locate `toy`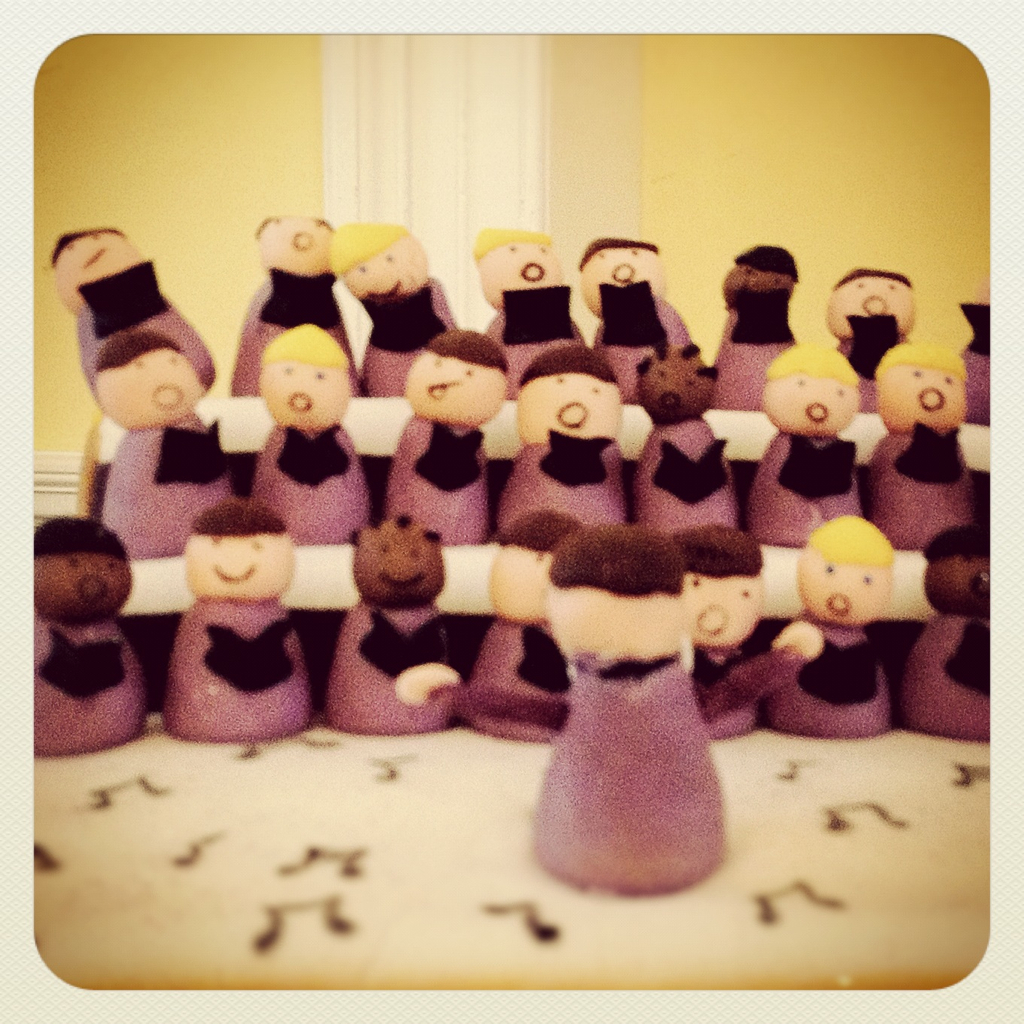
select_region(745, 336, 861, 552)
